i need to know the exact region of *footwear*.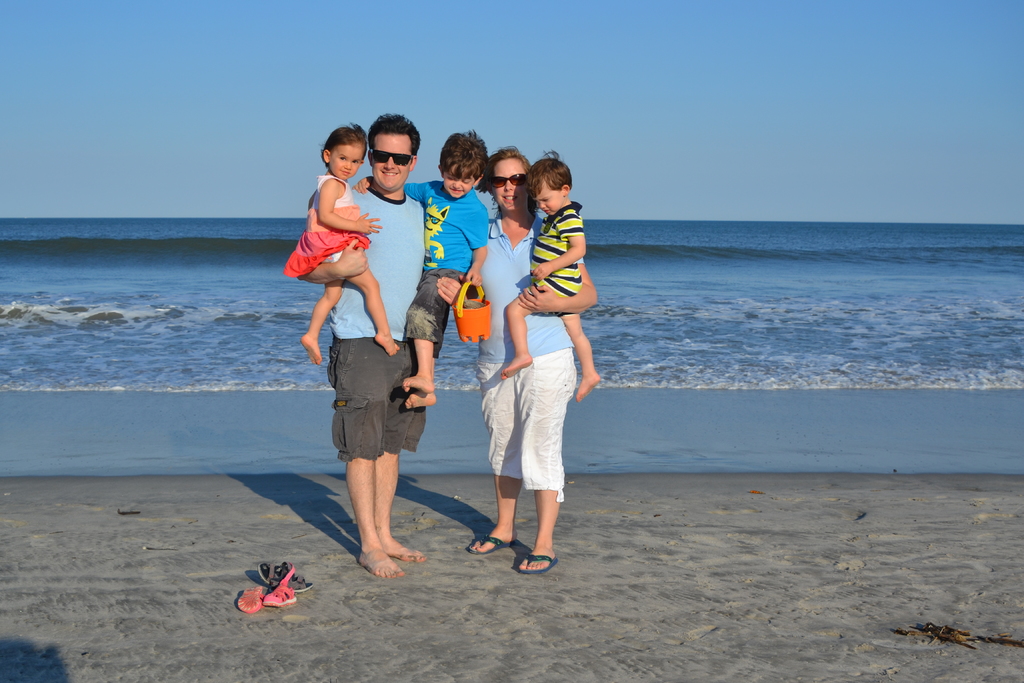
Region: <box>235,582,261,618</box>.
